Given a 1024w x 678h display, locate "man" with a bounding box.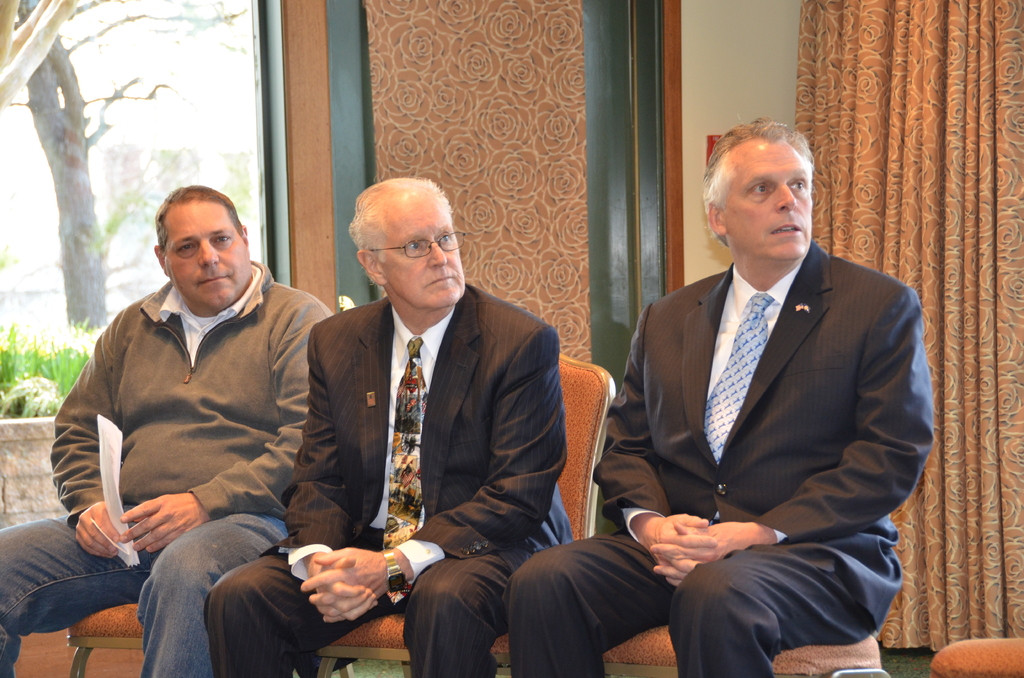
Located: (497, 115, 939, 677).
